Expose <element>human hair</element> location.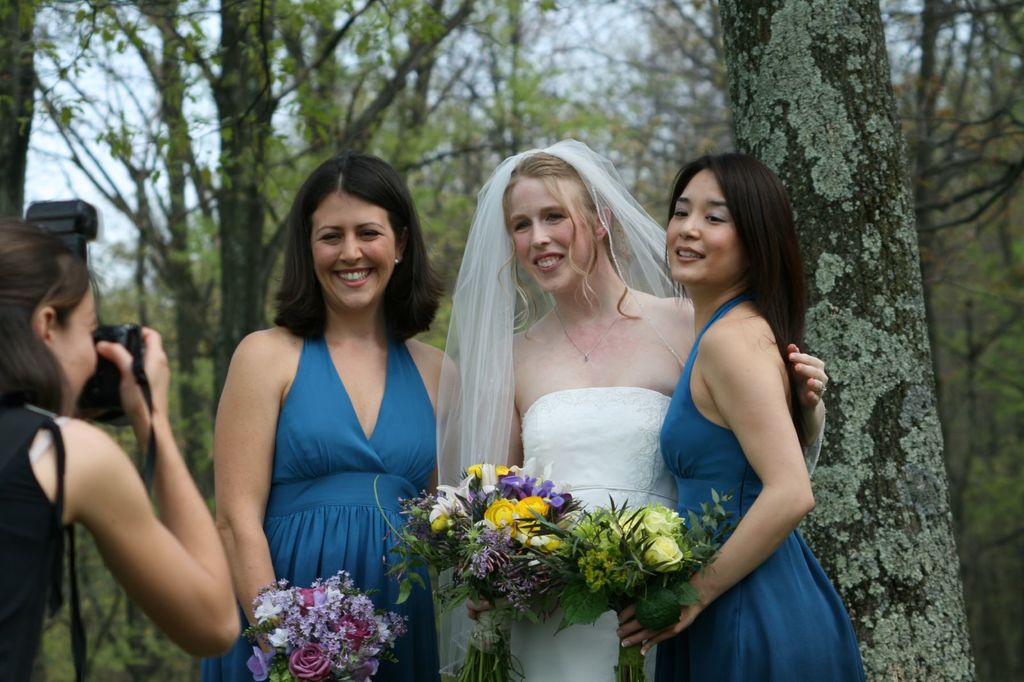
Exposed at bbox=[657, 149, 806, 335].
